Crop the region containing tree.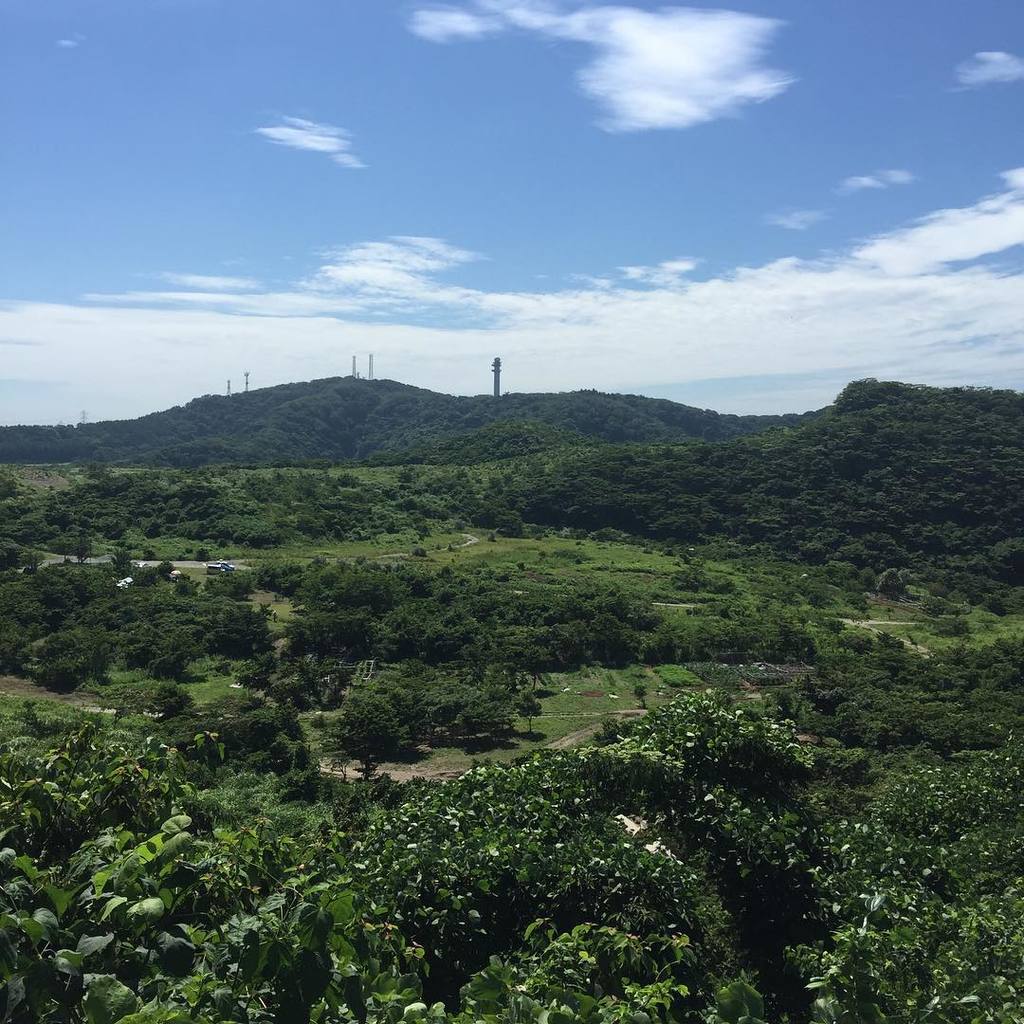
Crop region: <bbox>0, 705, 155, 845</bbox>.
